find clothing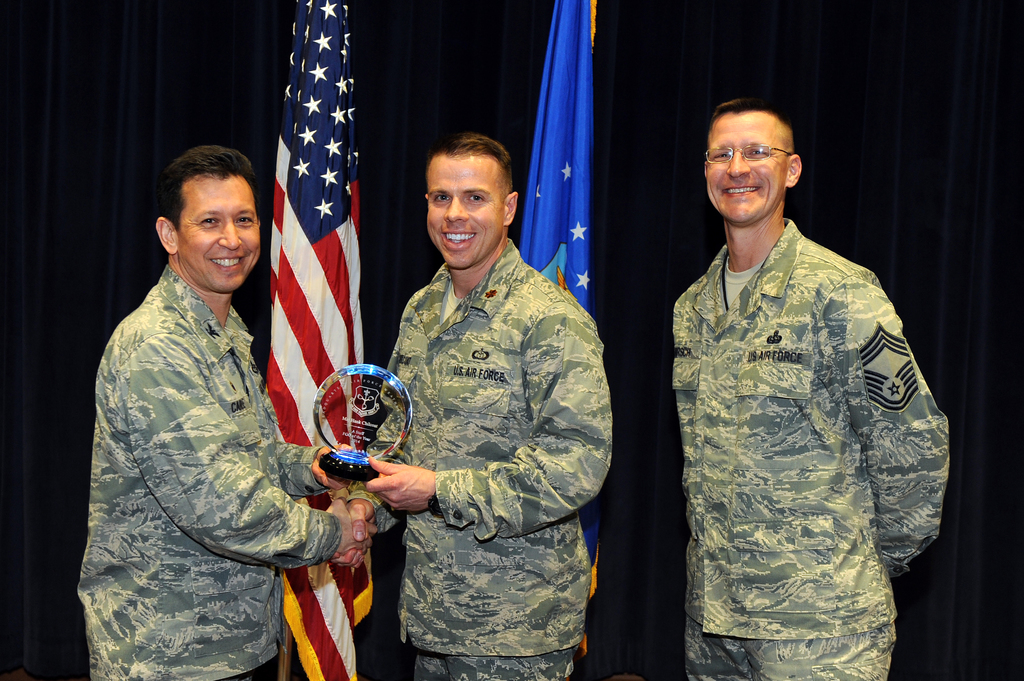
(left=347, top=239, right=614, bottom=680)
